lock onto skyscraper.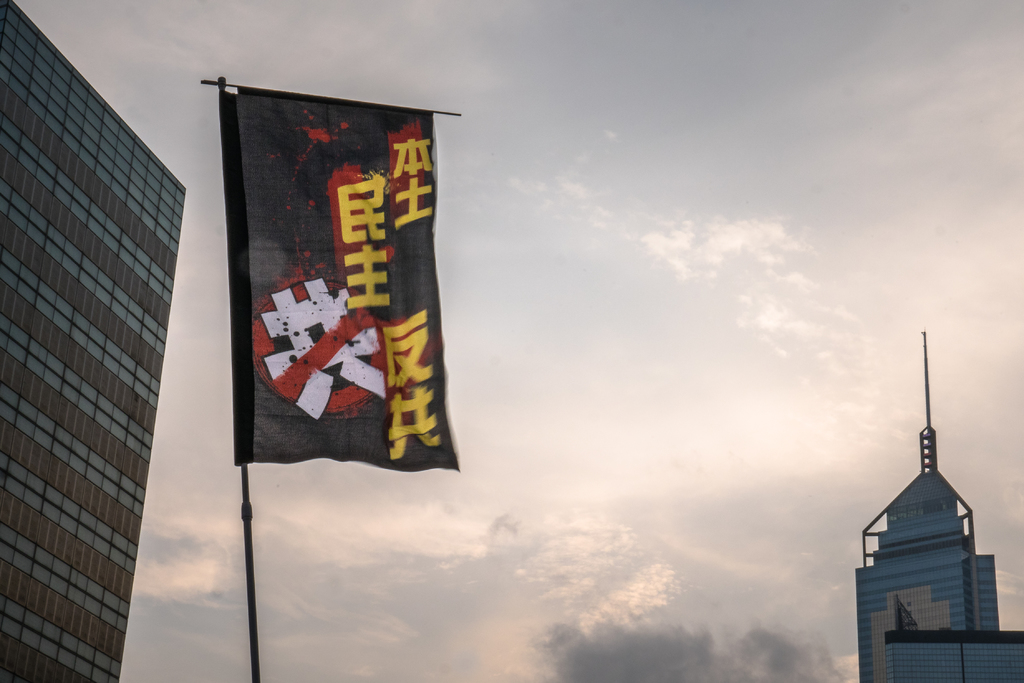
Locked: bbox(883, 632, 1023, 679).
